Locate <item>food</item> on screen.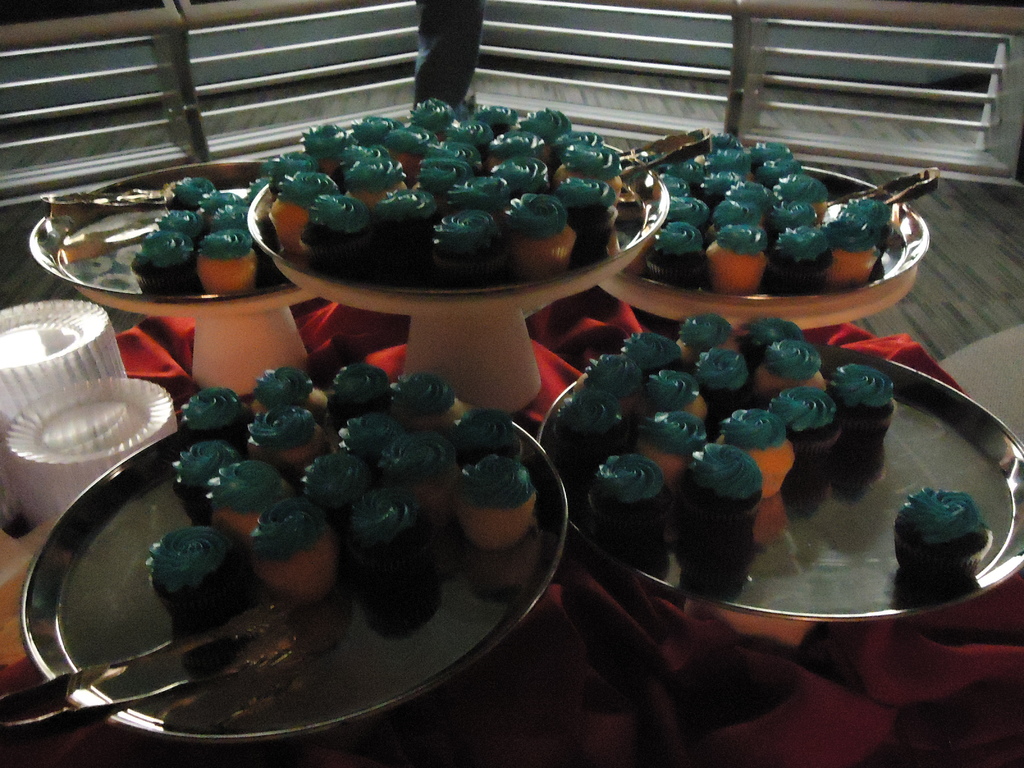
On screen at detection(752, 149, 803, 185).
